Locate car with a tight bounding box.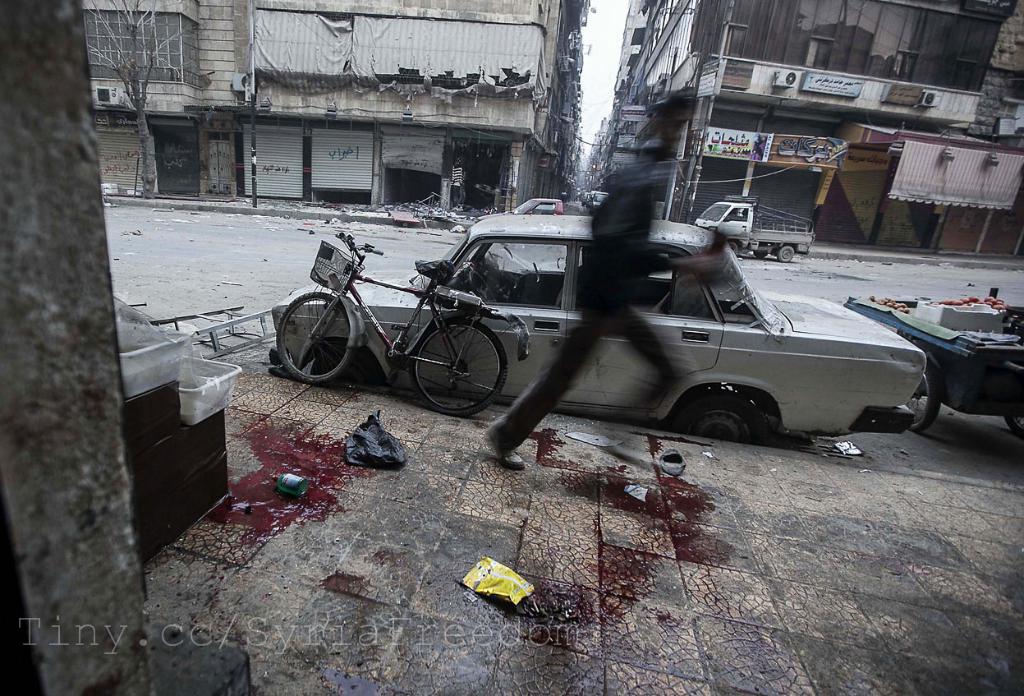
[269, 213, 929, 447].
